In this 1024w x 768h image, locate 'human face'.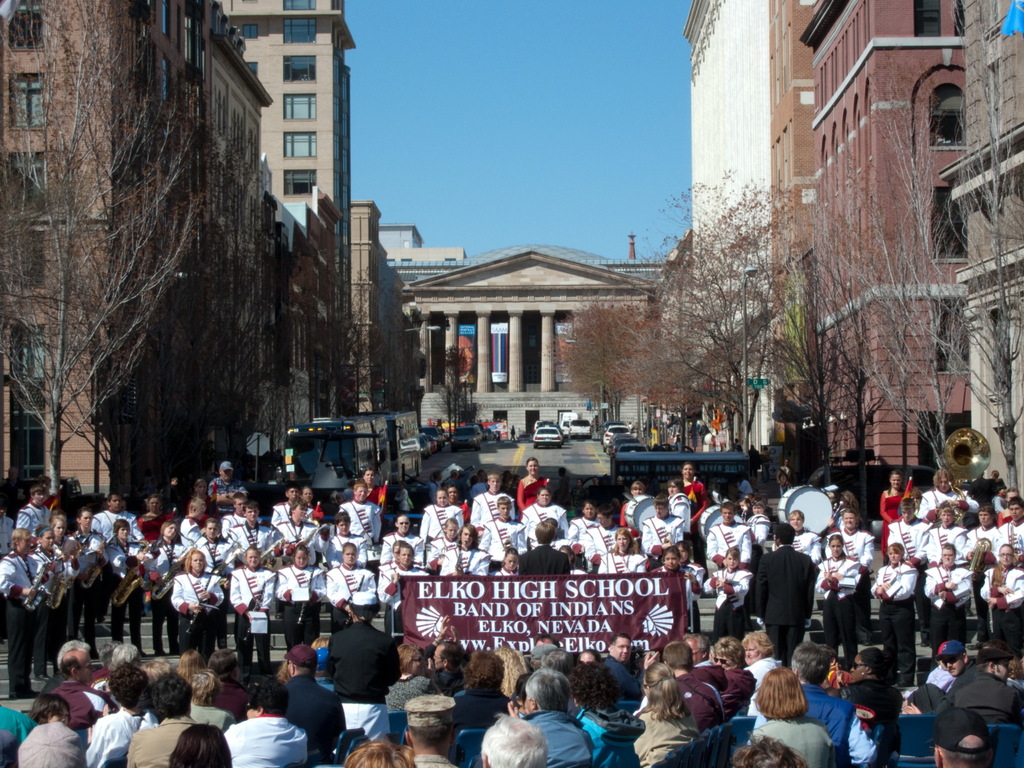
Bounding box: 829 538 839 558.
